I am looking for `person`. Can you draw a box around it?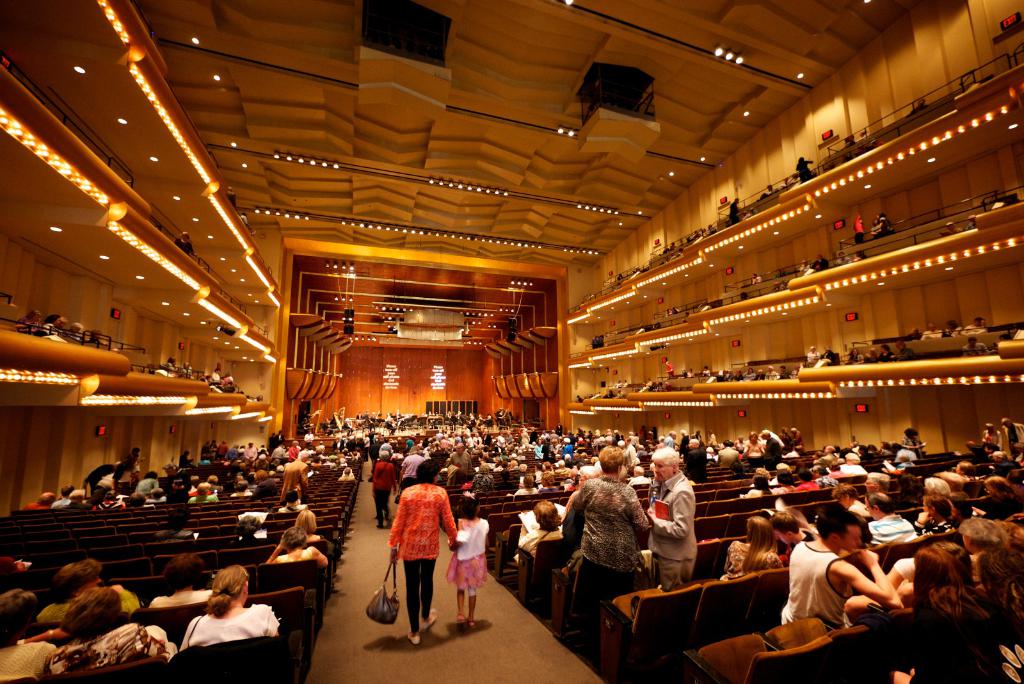
Sure, the bounding box is [x1=778, y1=424, x2=793, y2=449].
